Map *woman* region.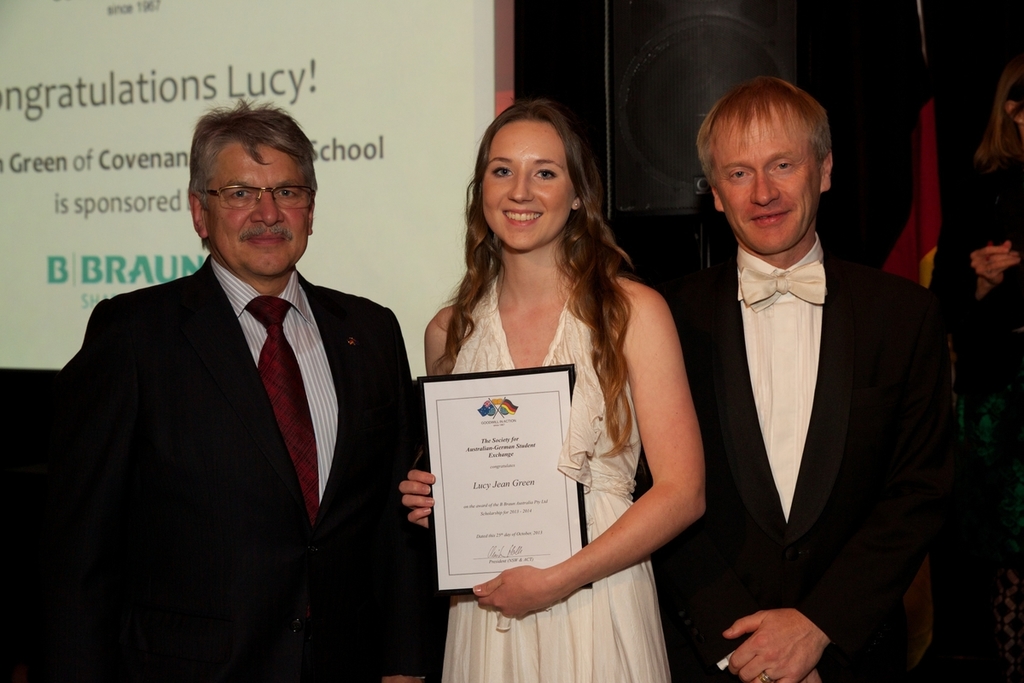
Mapped to <region>420, 104, 717, 680</region>.
